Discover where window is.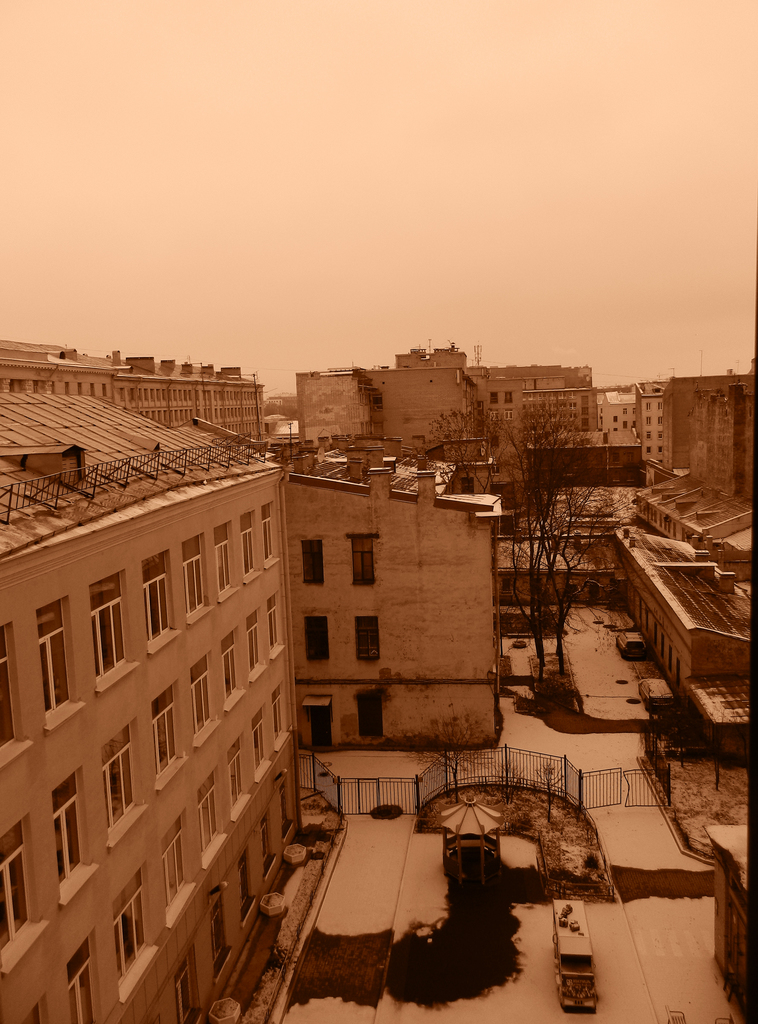
Discovered at (197,762,228,872).
